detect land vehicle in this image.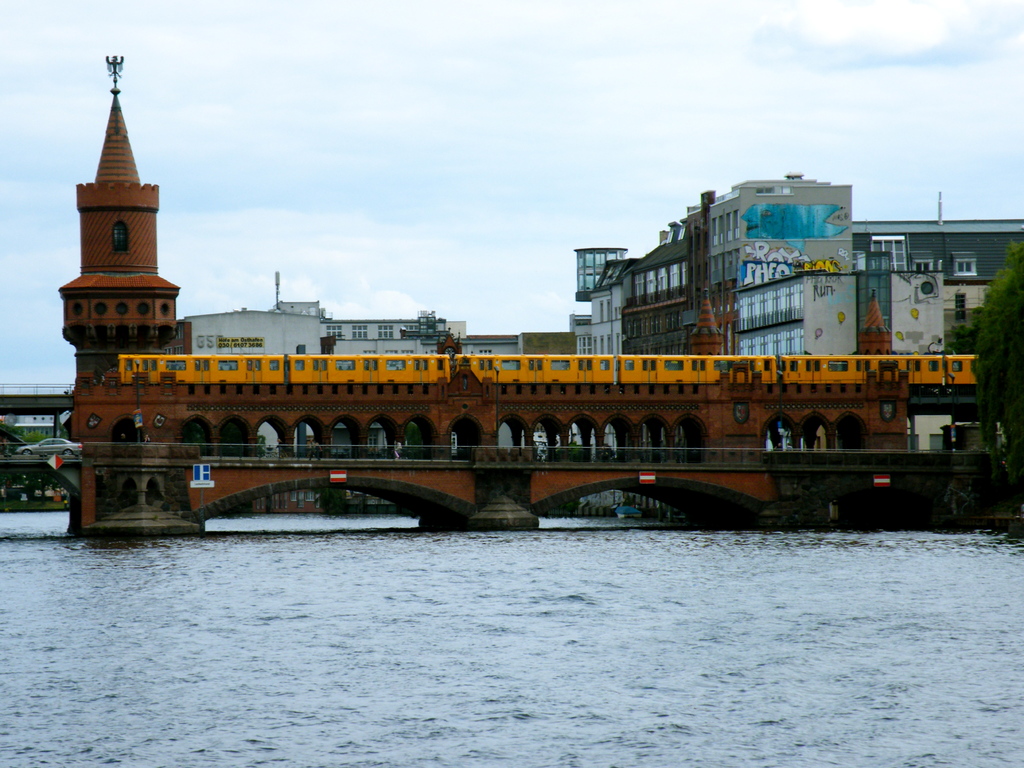
Detection: (17,436,82,458).
